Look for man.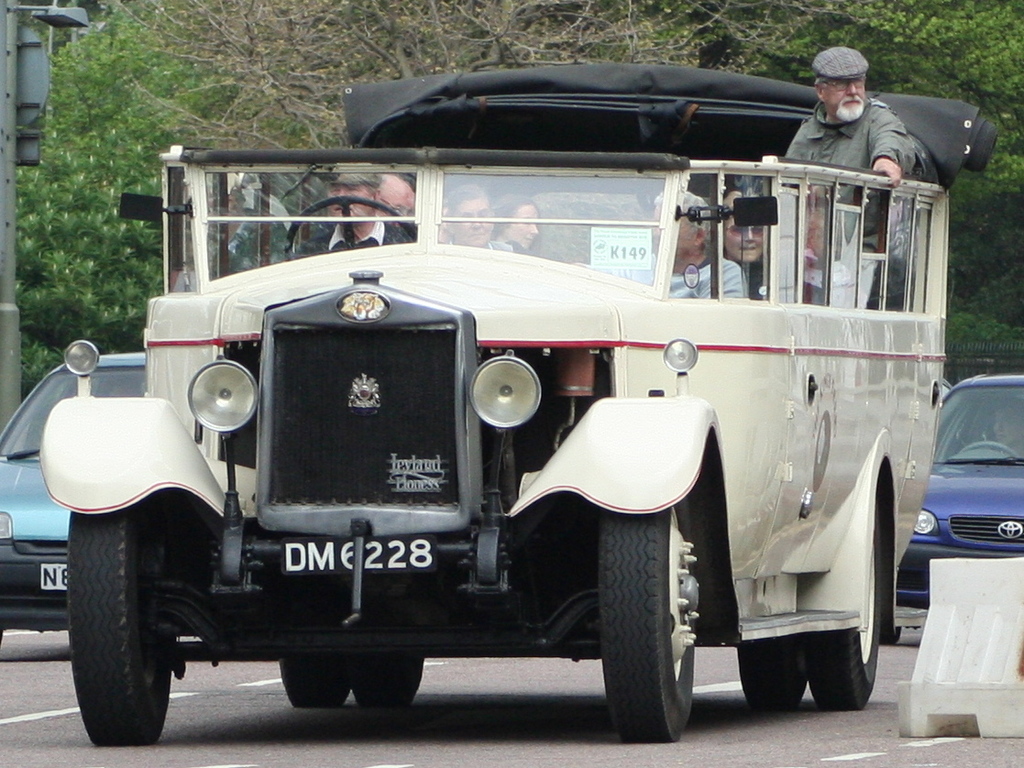
Found: crop(765, 51, 954, 188).
